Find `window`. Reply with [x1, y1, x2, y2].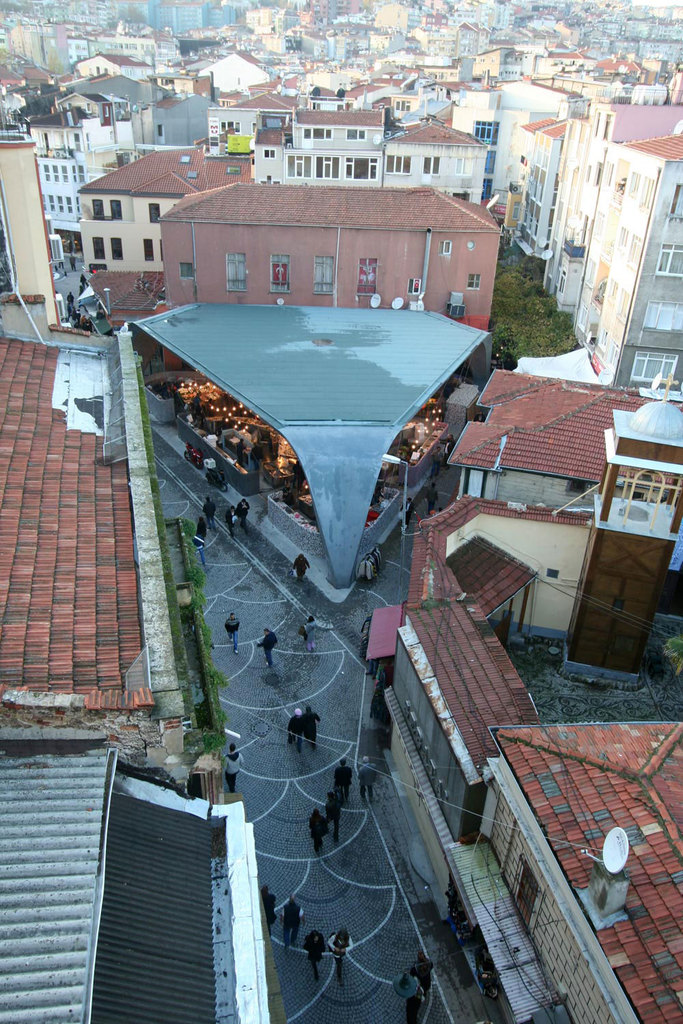
[113, 235, 122, 256].
